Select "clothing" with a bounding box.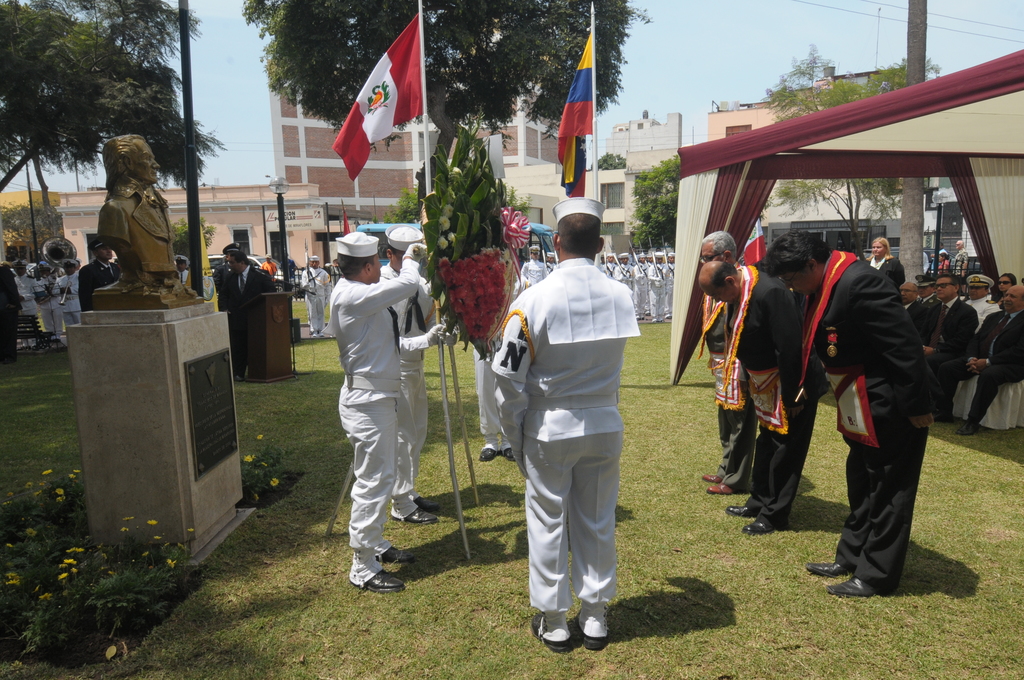
[212, 260, 277, 375].
